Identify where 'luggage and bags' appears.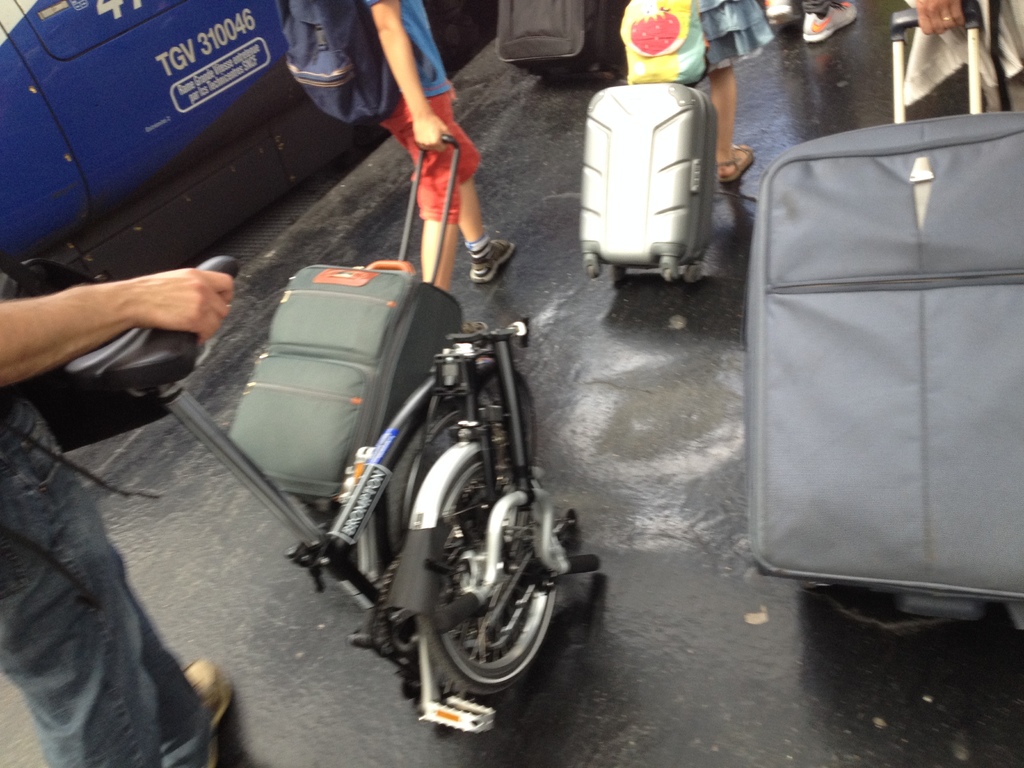
Appears at <box>494,0,605,80</box>.
